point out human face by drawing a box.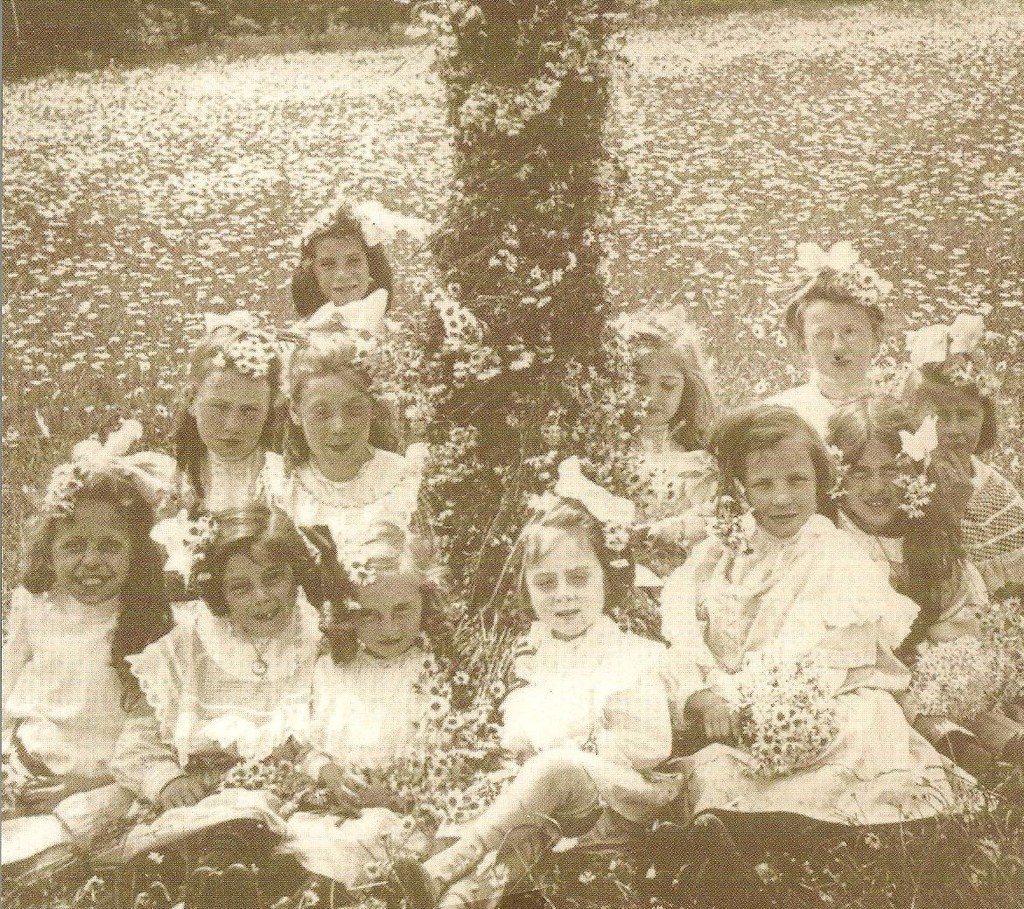
select_region(223, 549, 292, 636).
